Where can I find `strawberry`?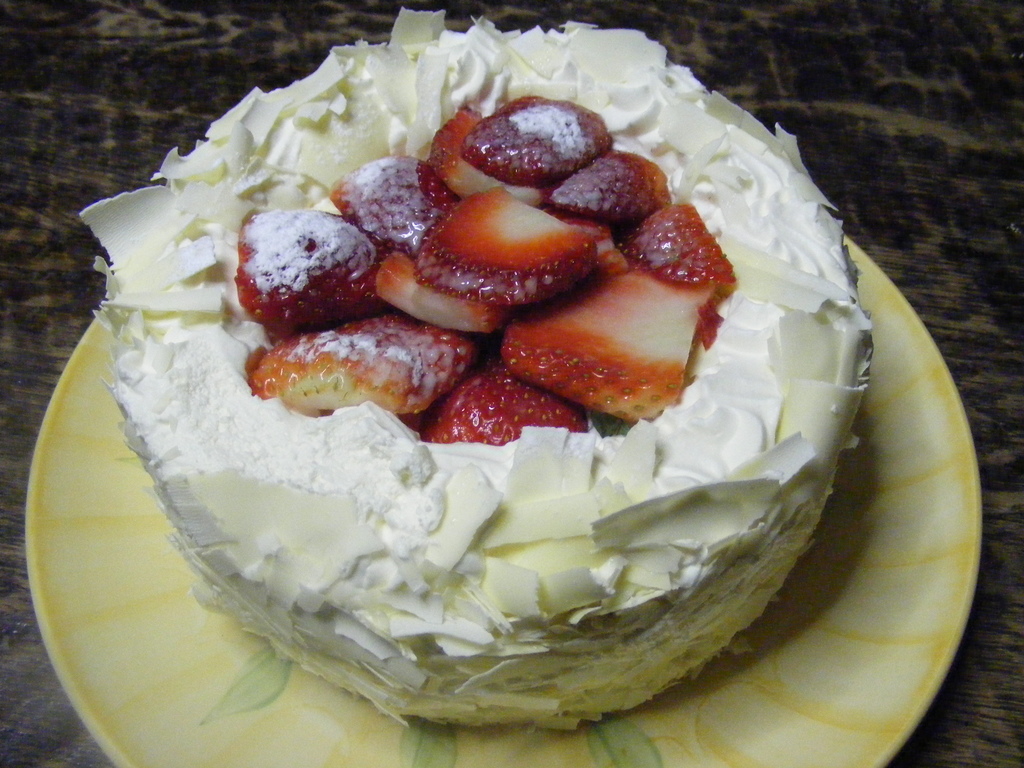
You can find it at (412,183,595,307).
